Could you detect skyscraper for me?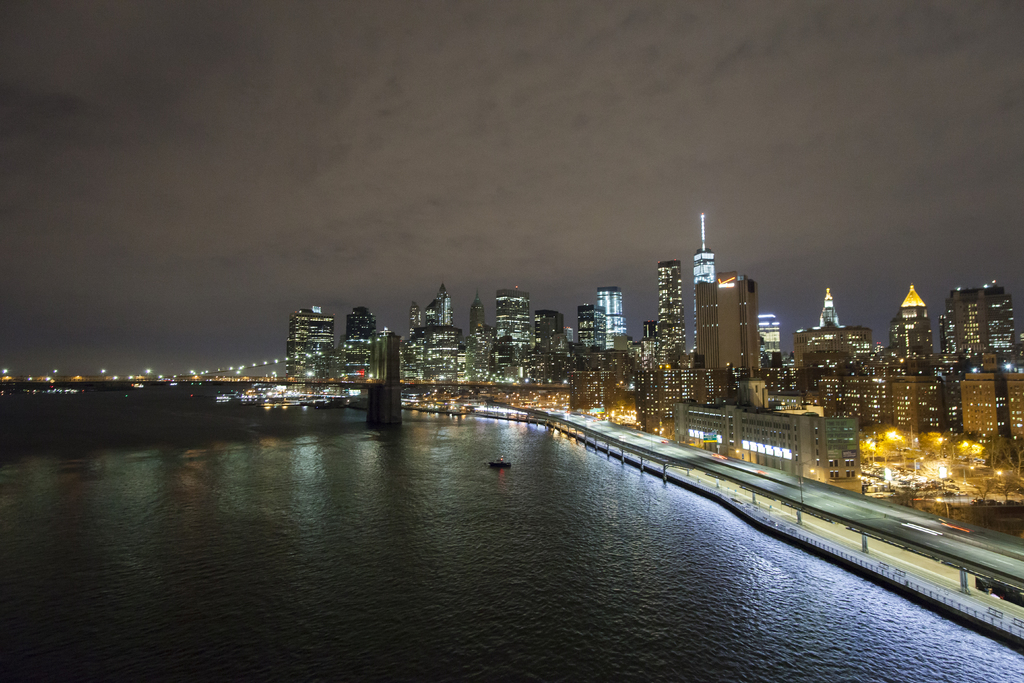
Detection result: <region>594, 283, 648, 369</region>.
